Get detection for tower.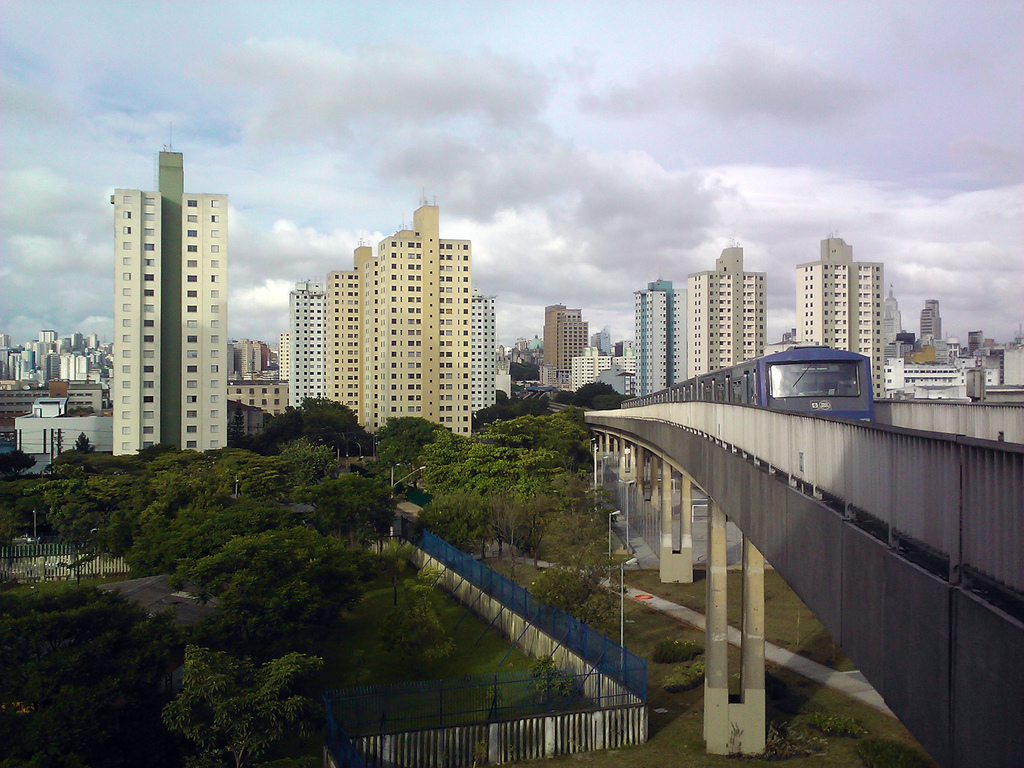
Detection: <box>632,285,689,408</box>.
